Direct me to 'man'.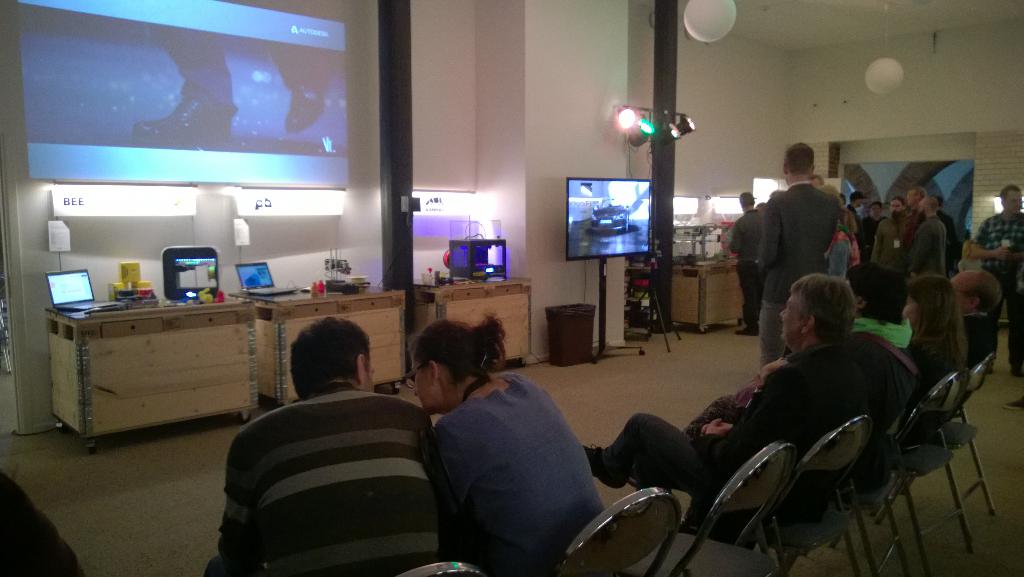
Direction: pyautogui.locateOnScreen(577, 274, 860, 522).
